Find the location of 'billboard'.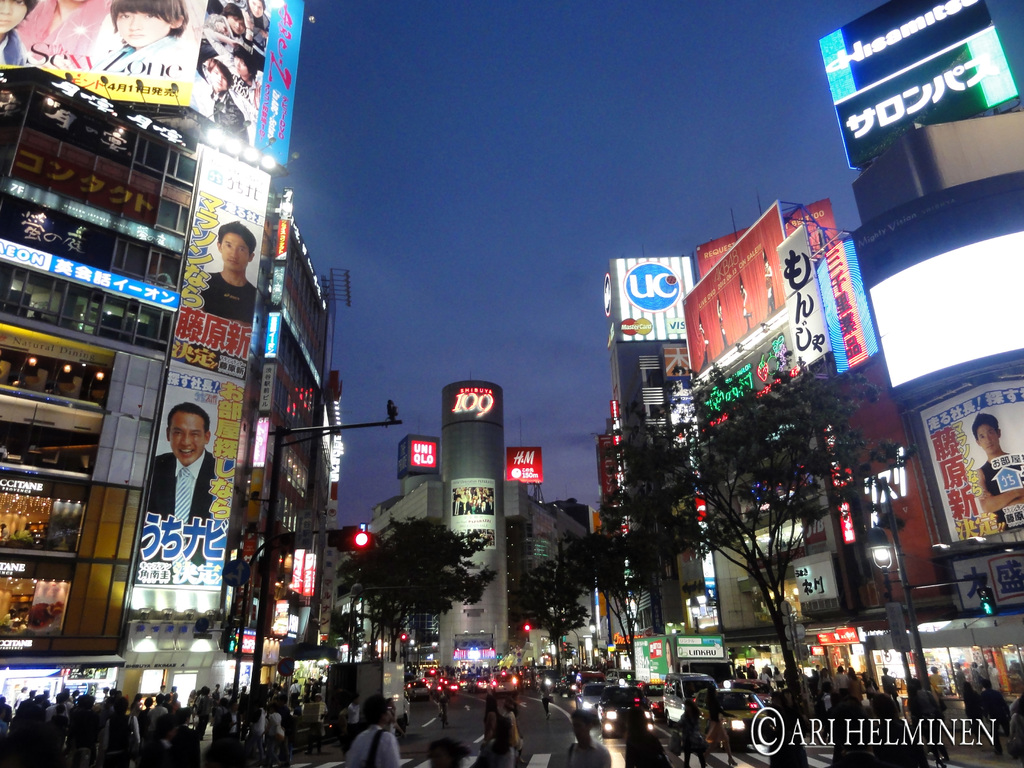
Location: 407,433,438,471.
